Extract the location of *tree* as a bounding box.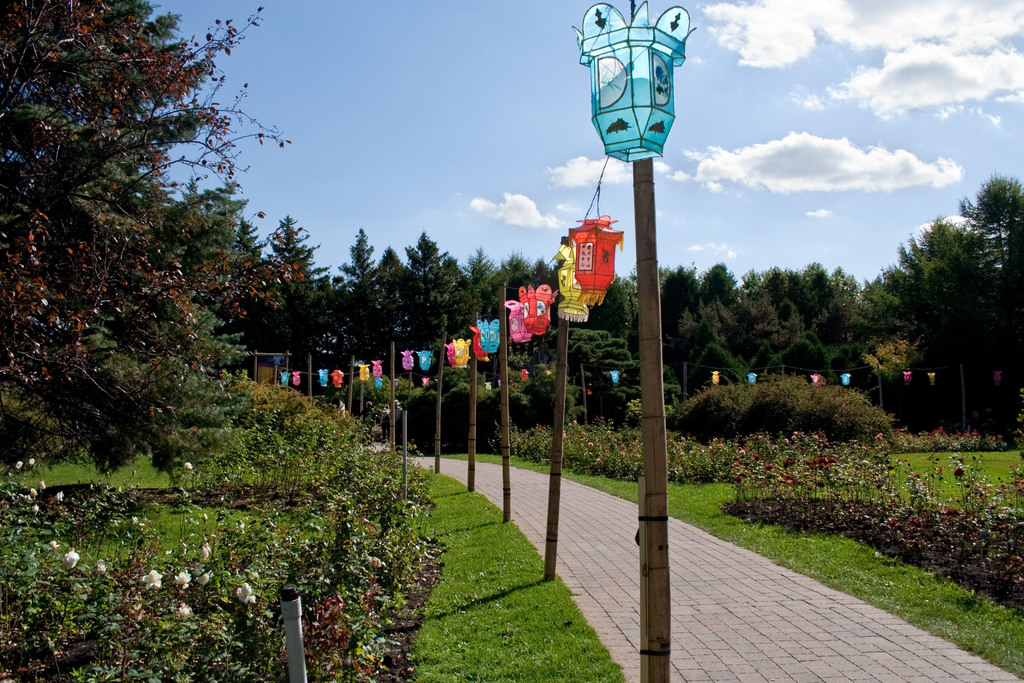
box=[13, 13, 275, 502].
